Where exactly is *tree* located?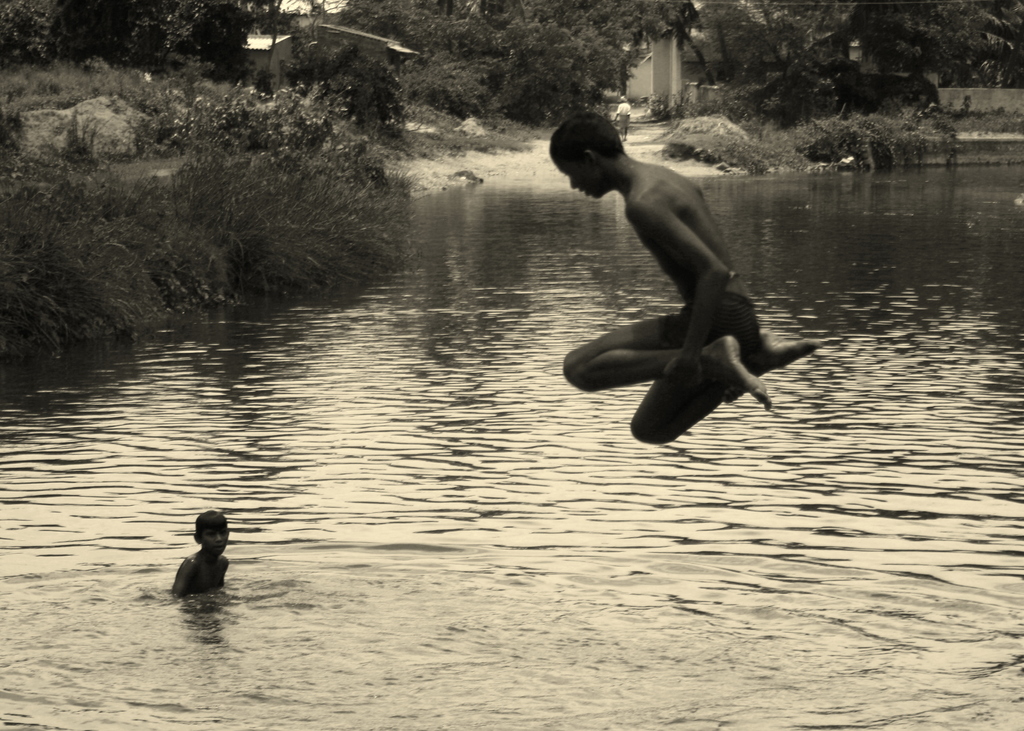
Its bounding box is select_region(360, 0, 491, 61).
